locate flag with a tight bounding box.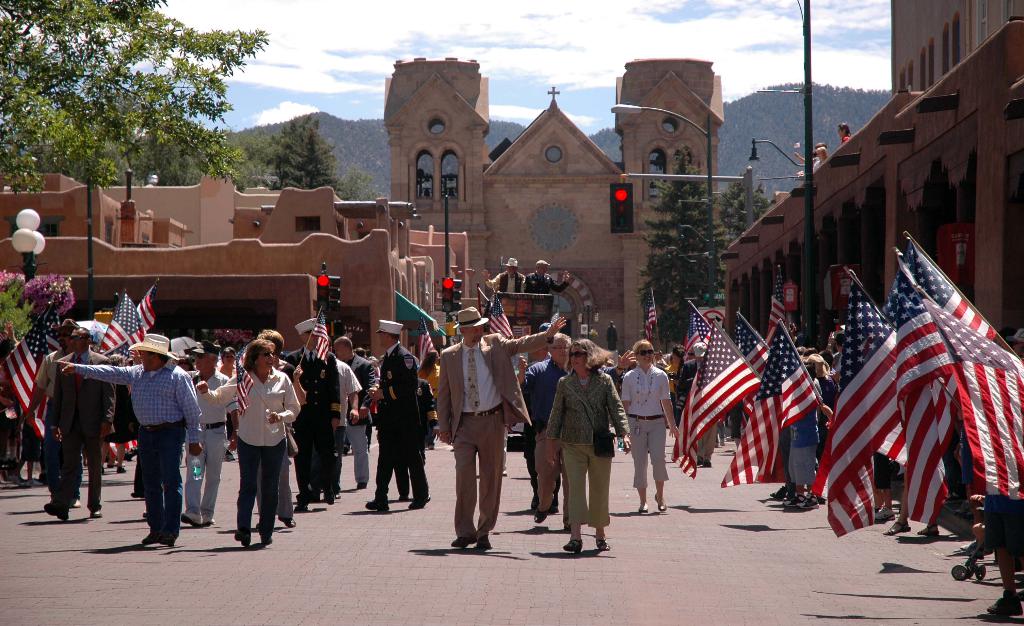
(left=104, top=420, right=140, bottom=469).
